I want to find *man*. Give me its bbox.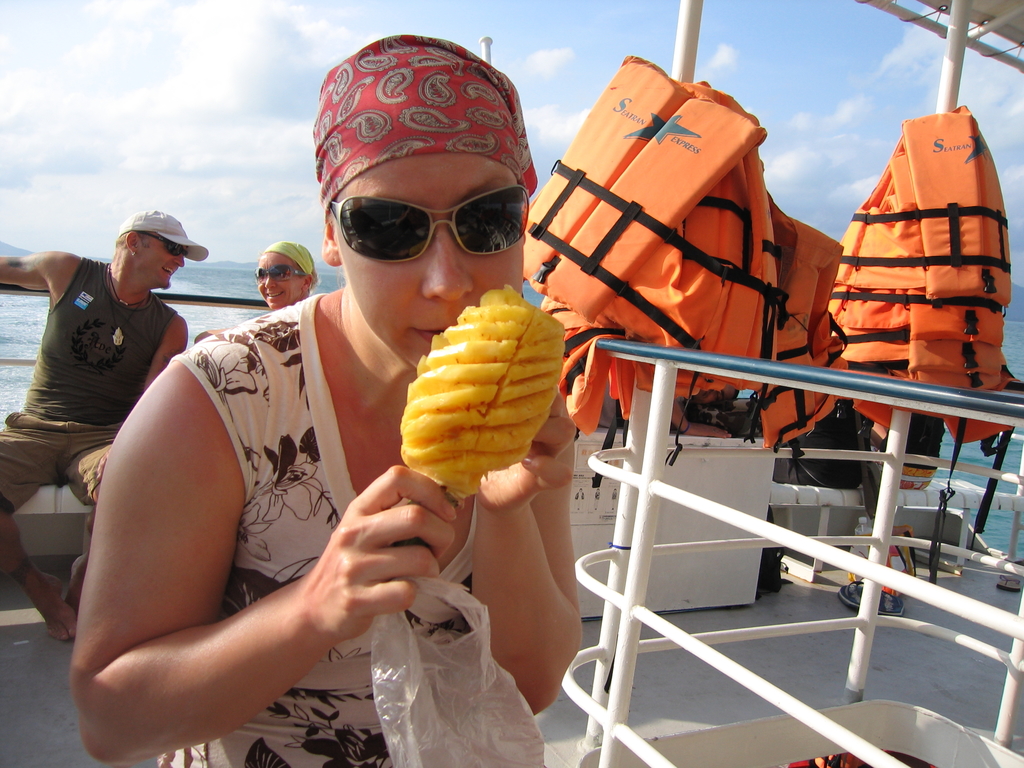
<bbox>0, 185, 218, 601</bbox>.
